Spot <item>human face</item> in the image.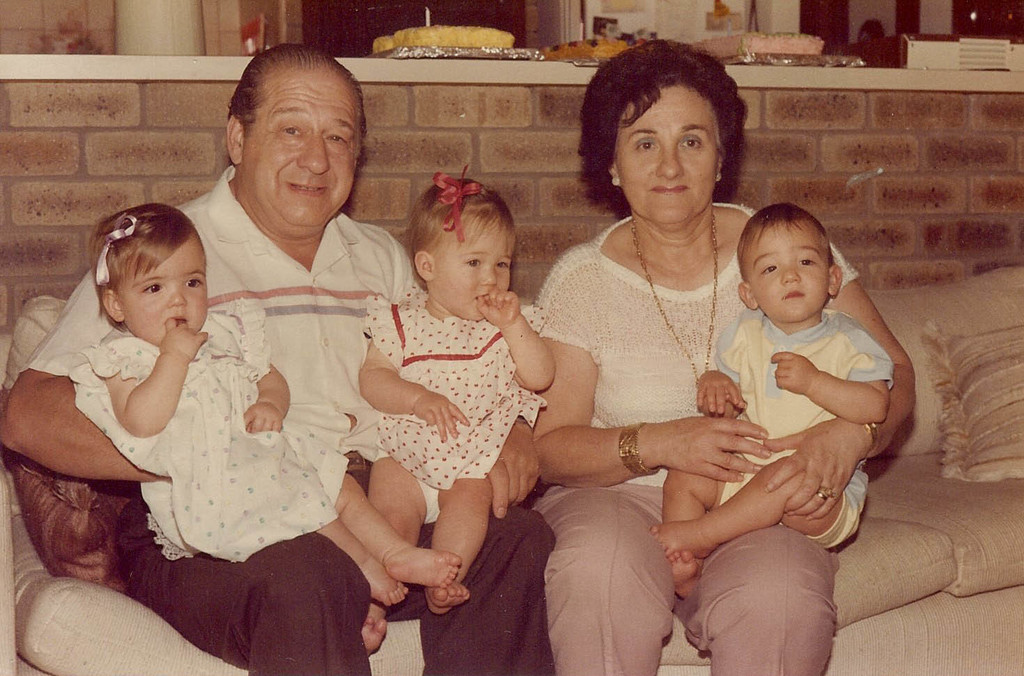
<item>human face</item> found at pyautogui.locateOnScreen(433, 214, 513, 314).
